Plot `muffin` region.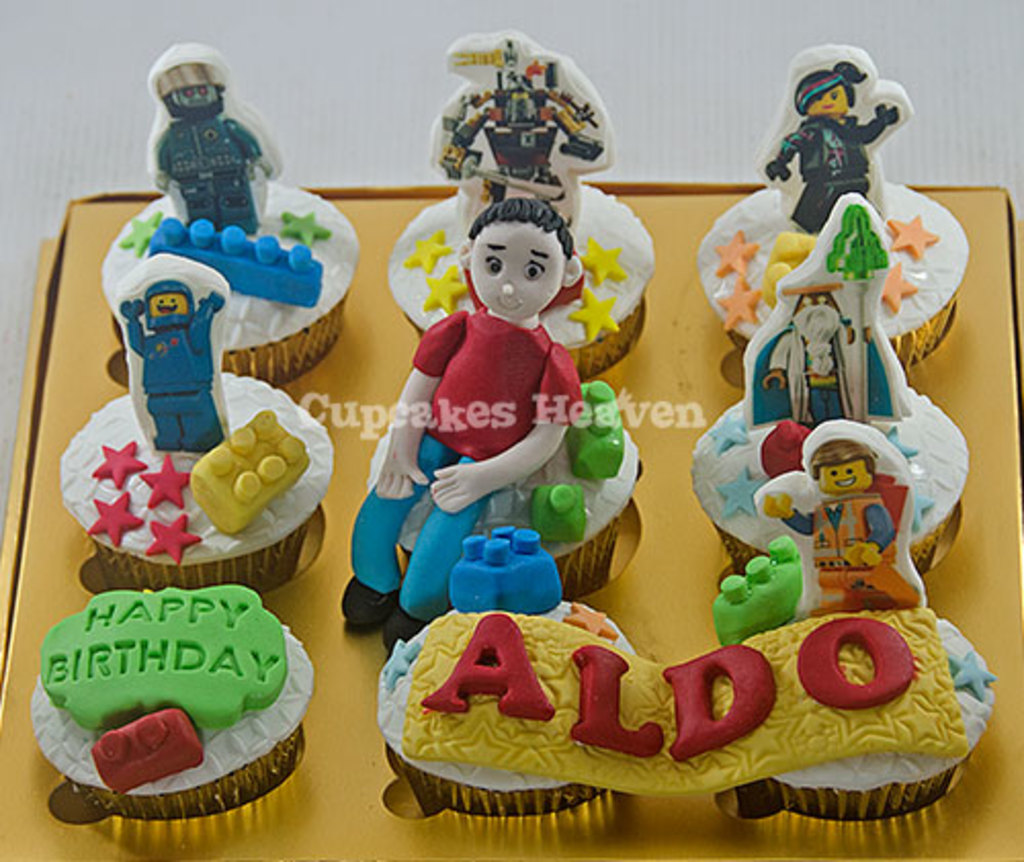
Plotted at 694, 47, 969, 379.
